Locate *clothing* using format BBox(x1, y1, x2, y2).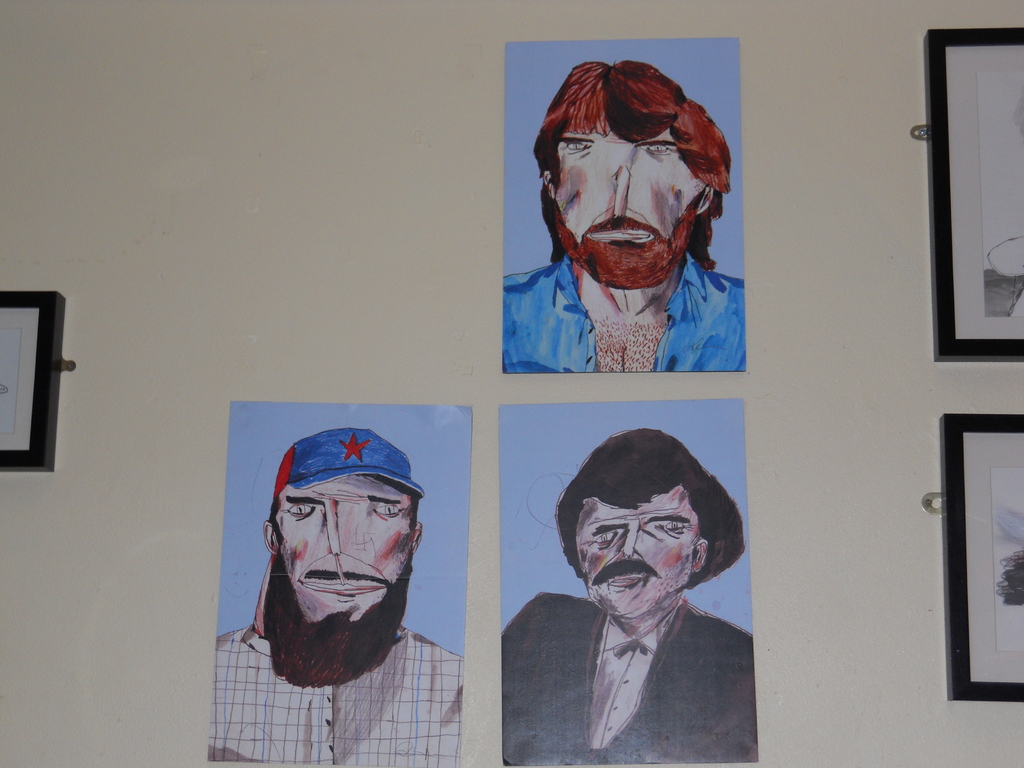
BBox(500, 588, 755, 767).
